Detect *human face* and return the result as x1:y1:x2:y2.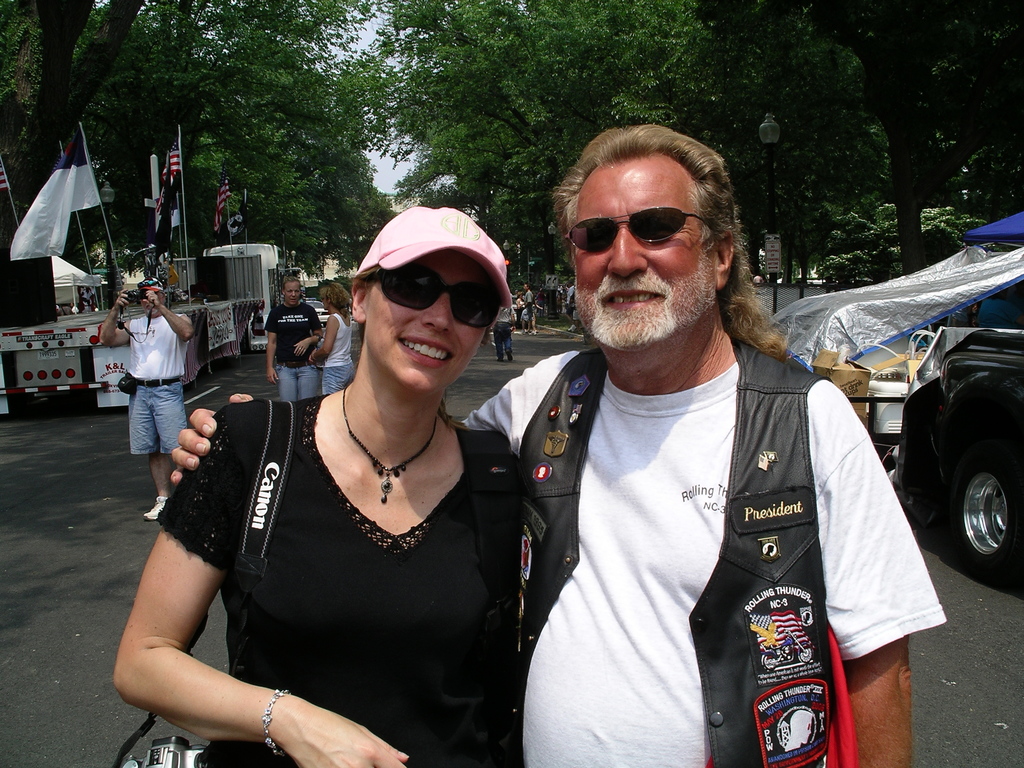
573:150:718:345.
